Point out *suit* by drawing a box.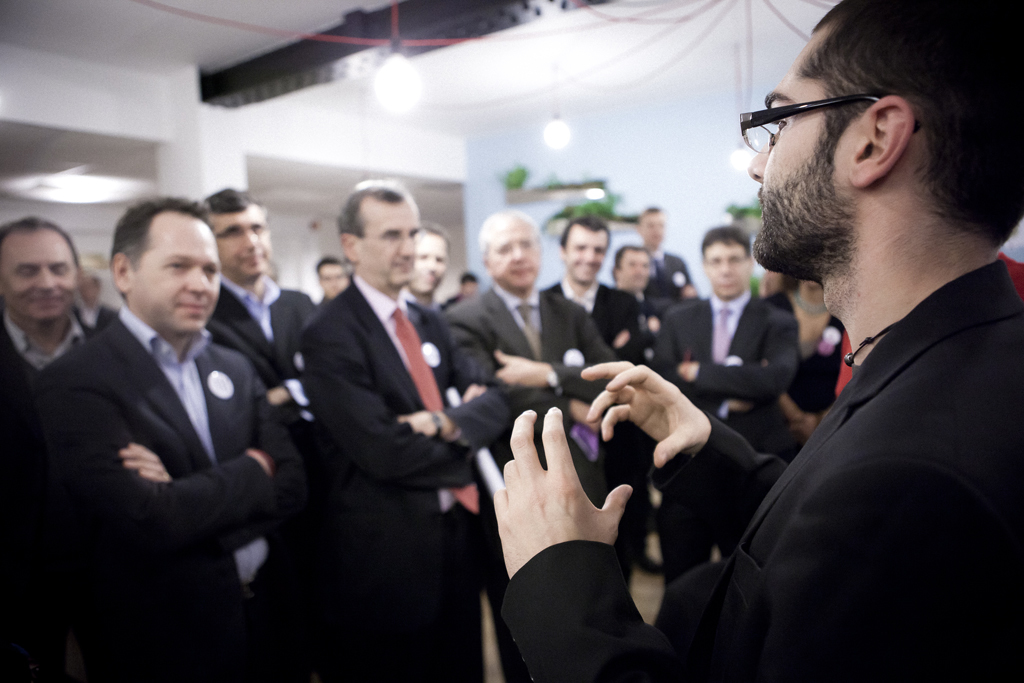
bbox=(503, 259, 1023, 682).
